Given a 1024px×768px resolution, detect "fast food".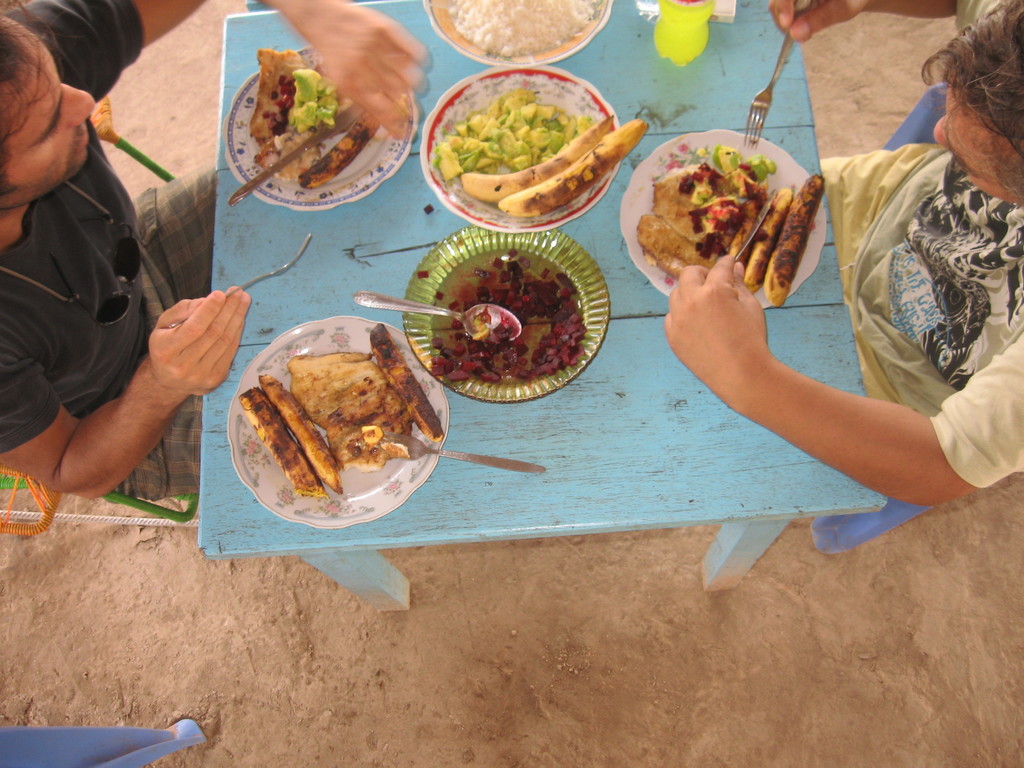
641, 157, 776, 286.
